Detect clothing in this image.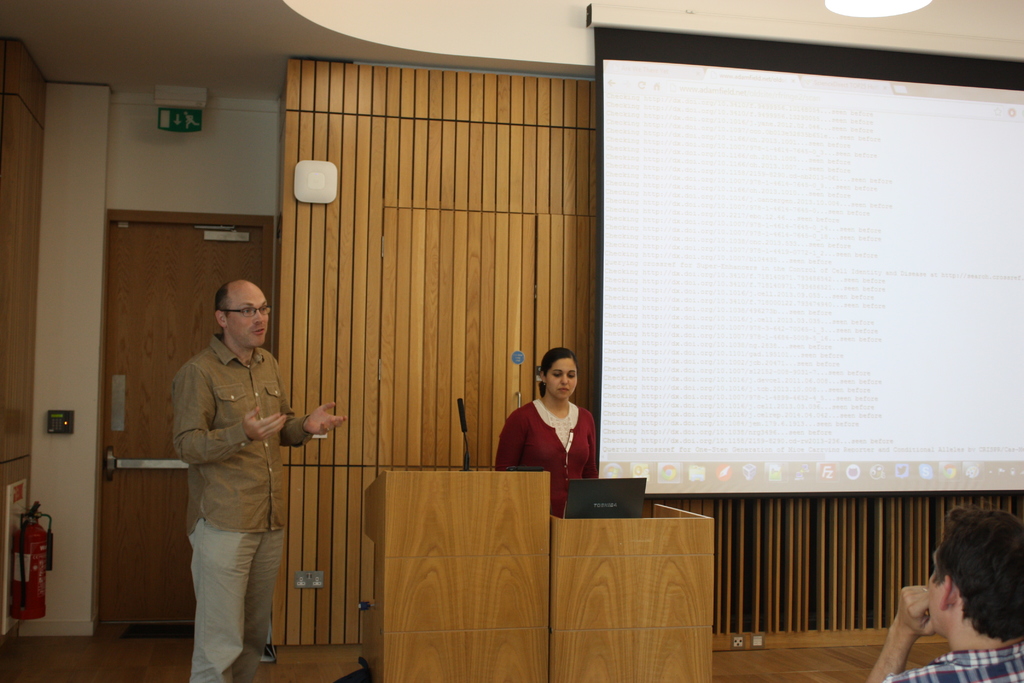
Detection: Rect(882, 641, 1023, 682).
